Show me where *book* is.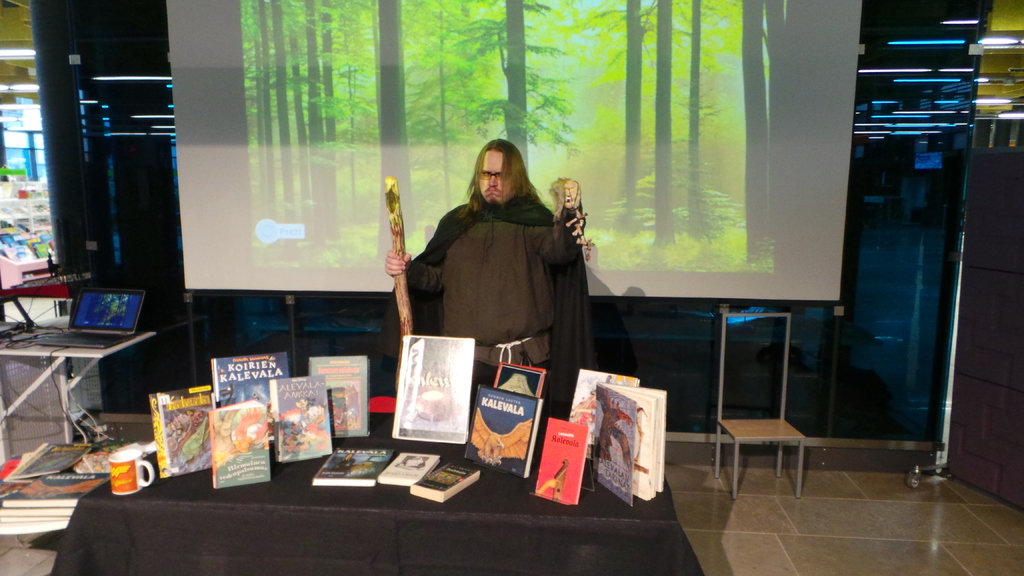
*book* is at (x1=210, y1=352, x2=289, y2=408).
